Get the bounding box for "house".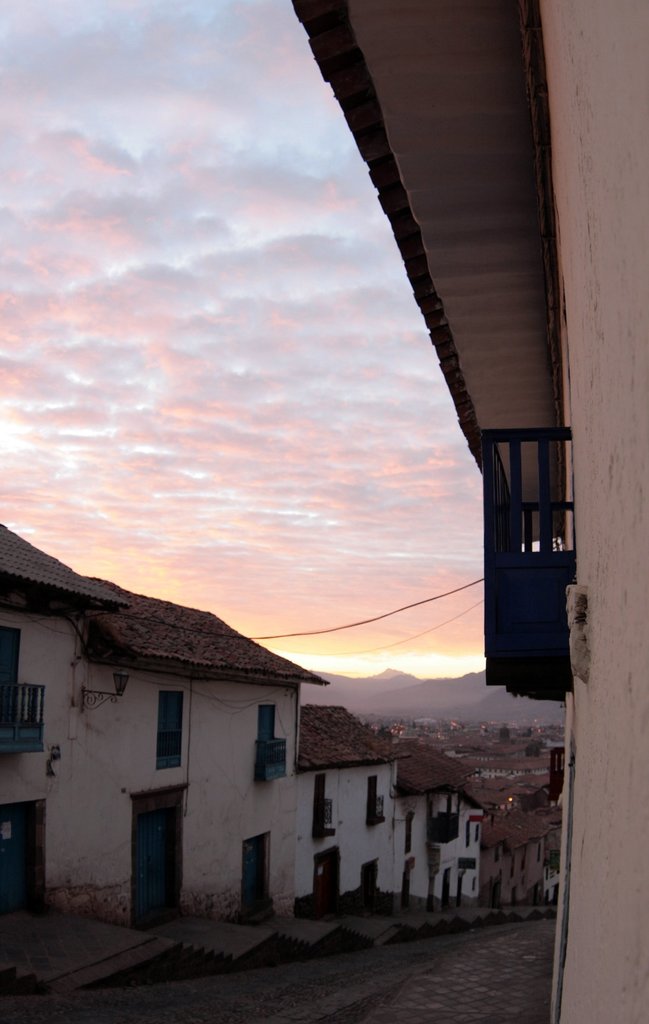
[x1=488, y1=746, x2=550, y2=794].
